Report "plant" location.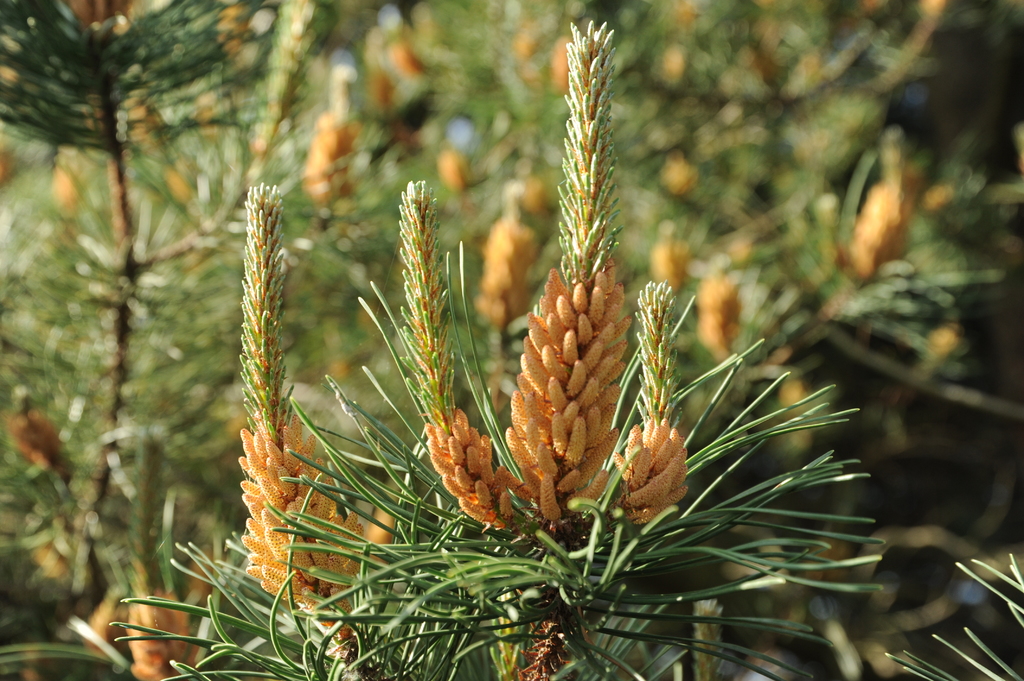
Report: 140,570,221,680.
